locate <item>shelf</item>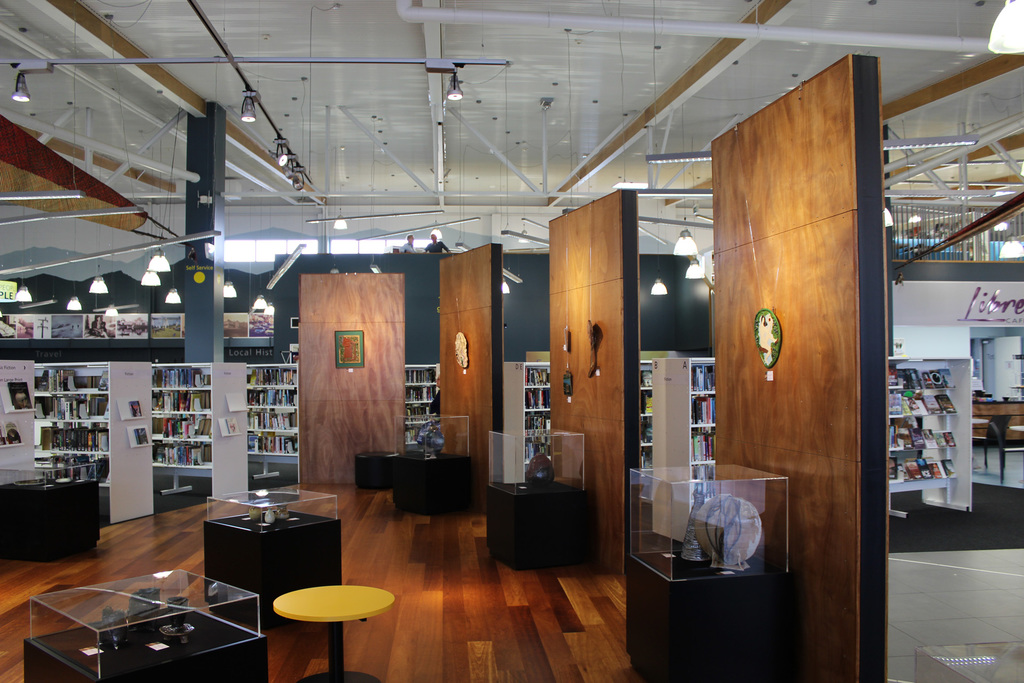
locate(248, 413, 297, 430)
